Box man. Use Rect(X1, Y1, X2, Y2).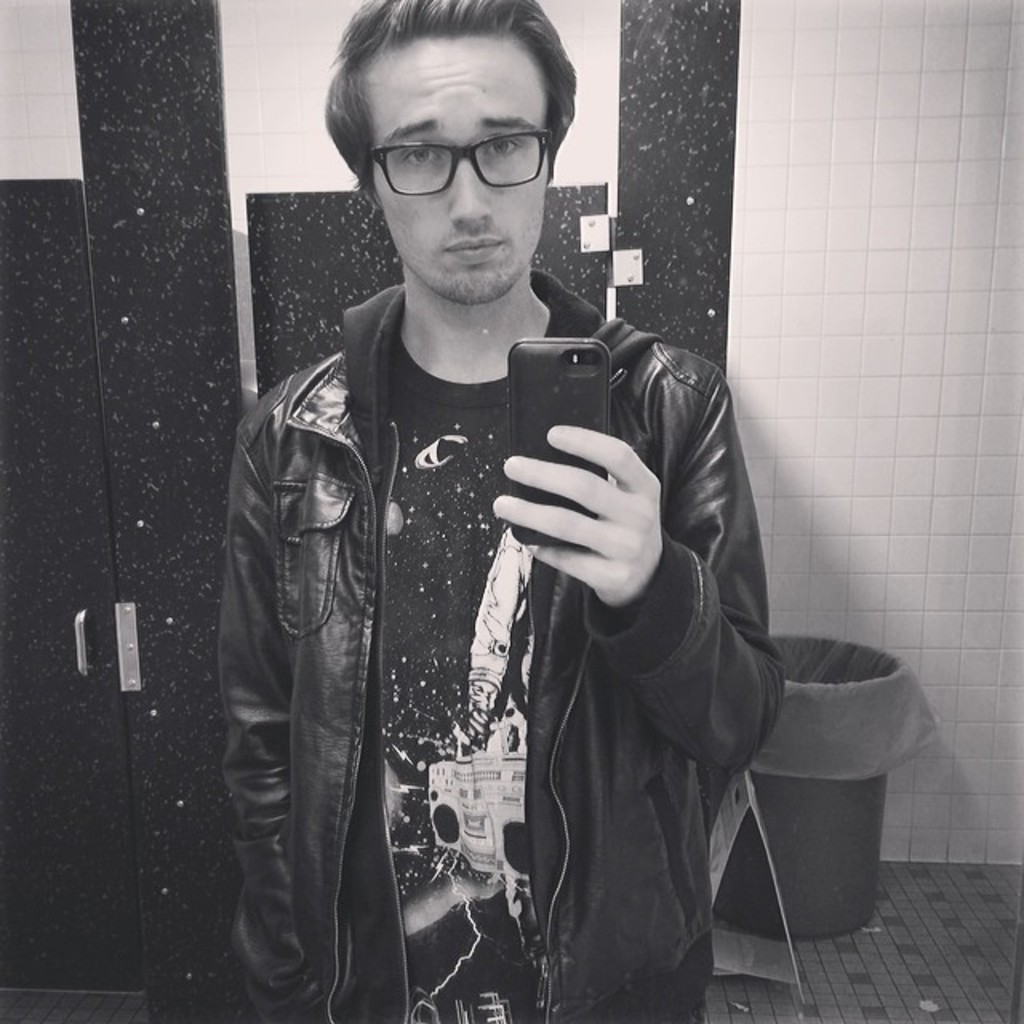
Rect(186, 22, 827, 998).
